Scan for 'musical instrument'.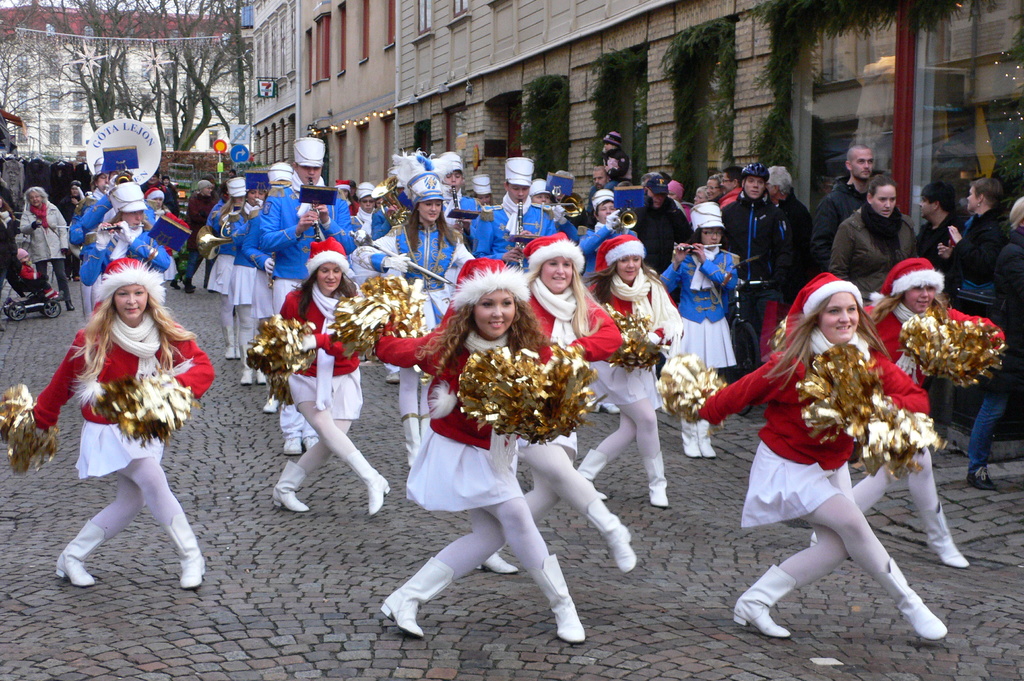
Scan result: (194,225,248,252).
